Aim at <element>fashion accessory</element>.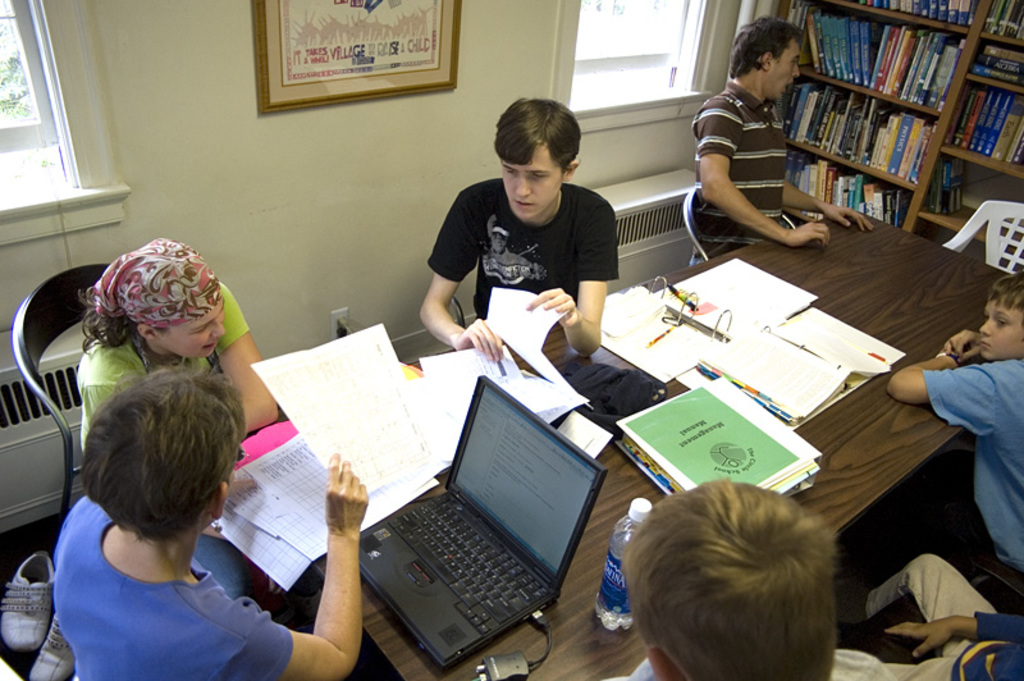
Aimed at left=93, top=237, right=223, bottom=329.
